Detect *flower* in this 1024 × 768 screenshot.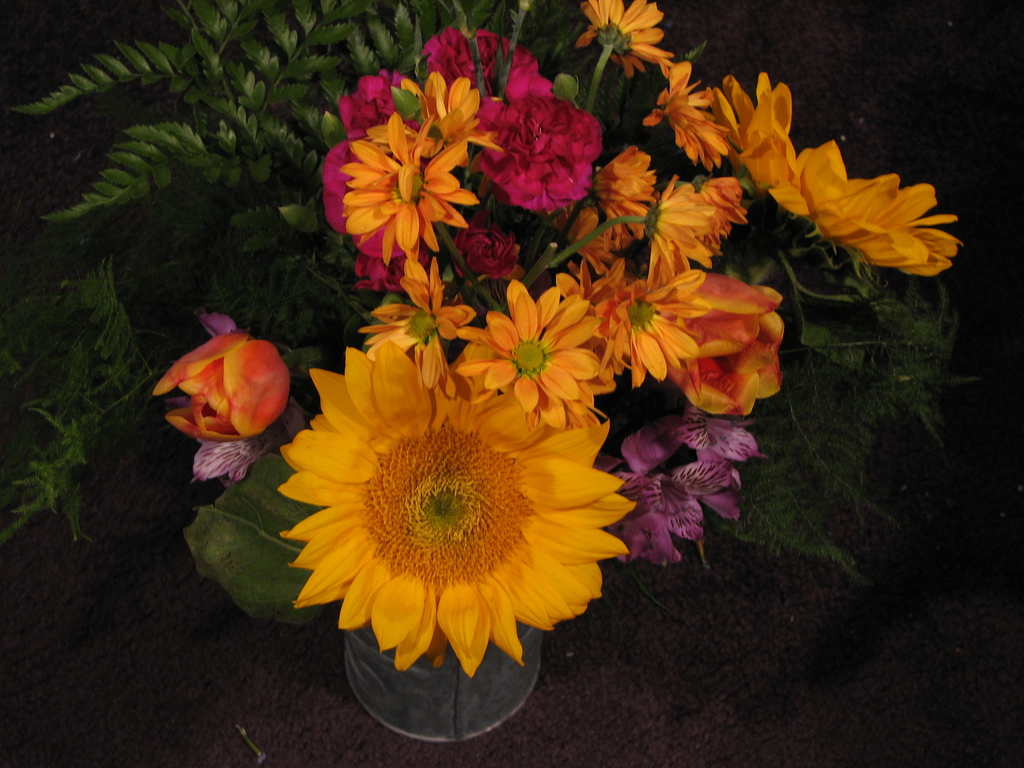
Detection: region(479, 76, 599, 219).
